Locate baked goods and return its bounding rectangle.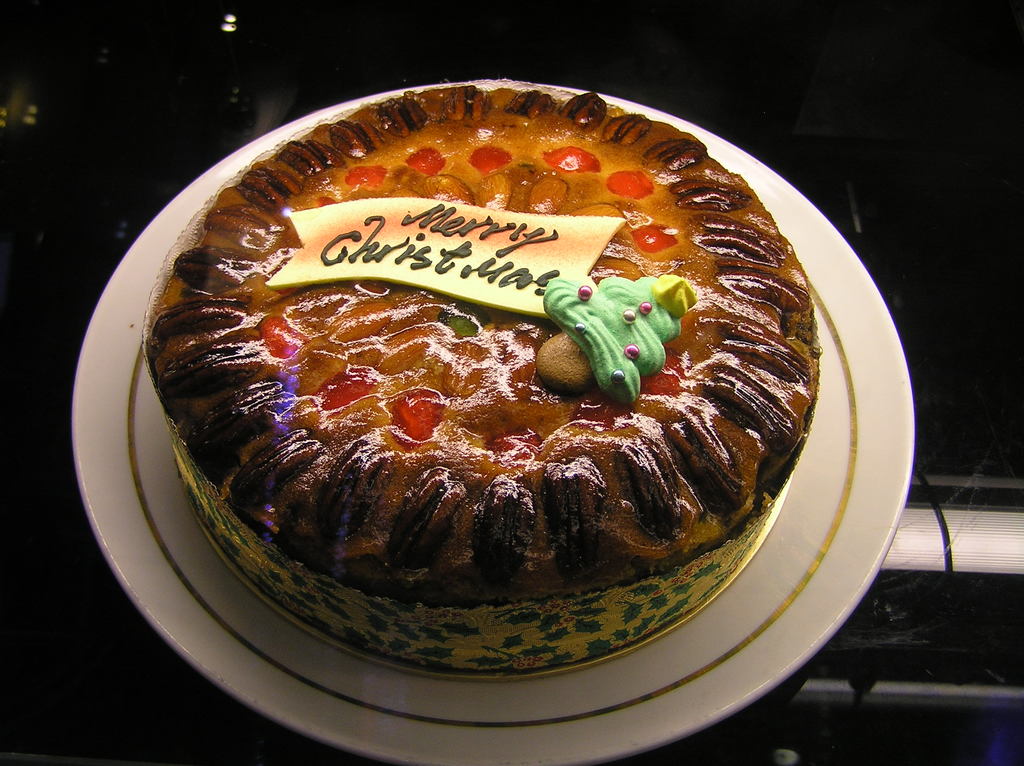
151/82/820/672.
